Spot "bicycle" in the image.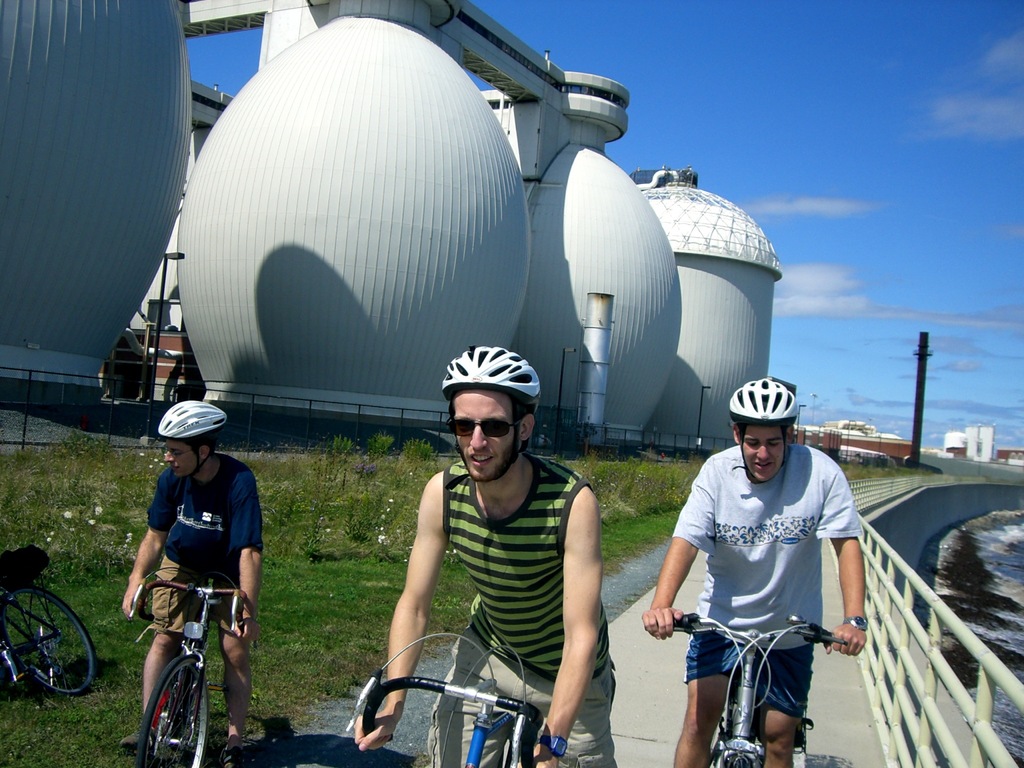
"bicycle" found at (x1=346, y1=636, x2=552, y2=767).
